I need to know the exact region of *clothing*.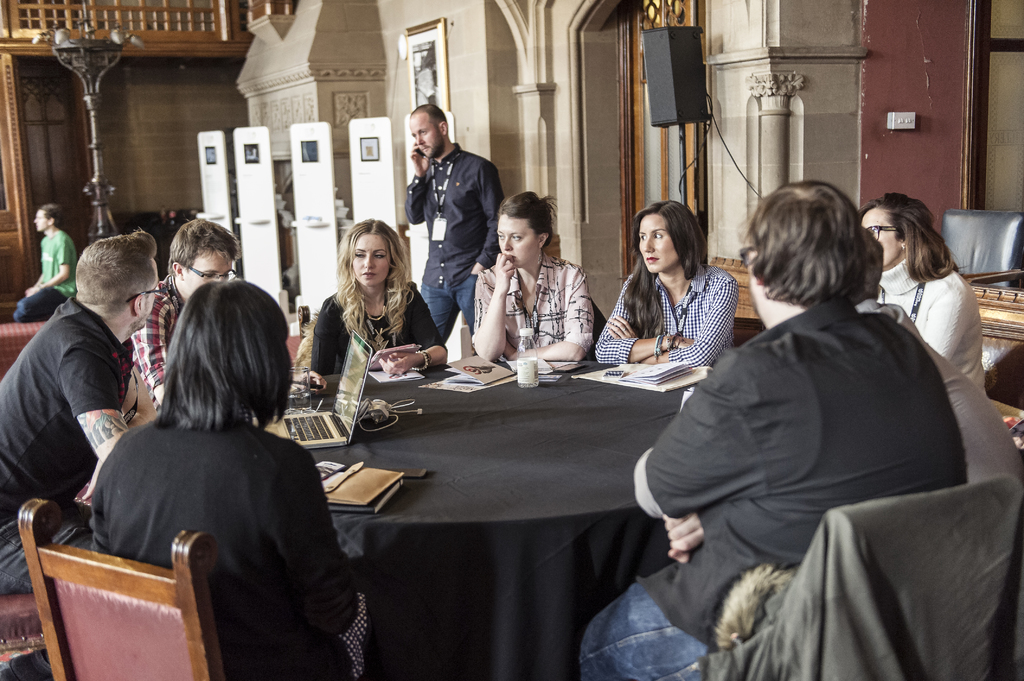
Region: region(8, 233, 74, 317).
